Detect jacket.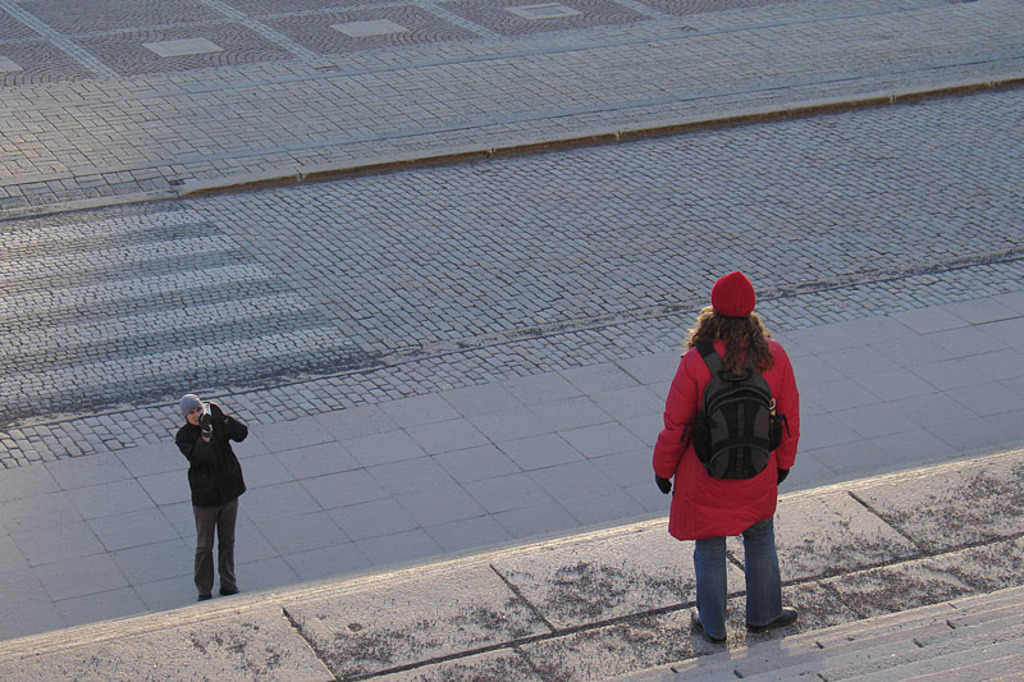
Detected at (174,418,247,507).
